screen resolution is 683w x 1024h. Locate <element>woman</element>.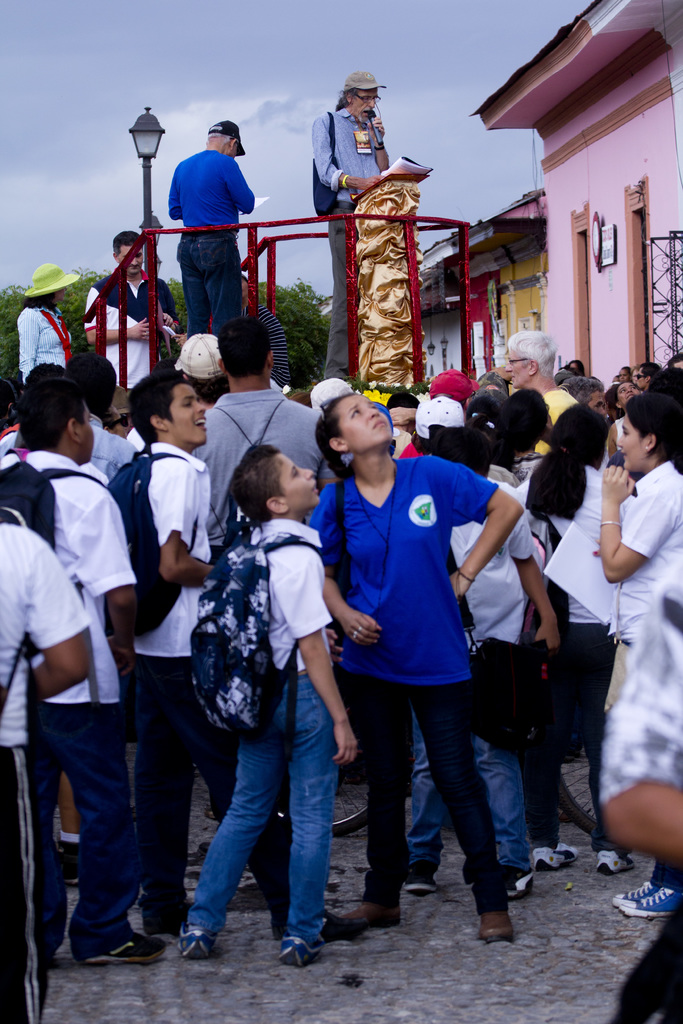
left=588, top=392, right=682, bottom=929.
